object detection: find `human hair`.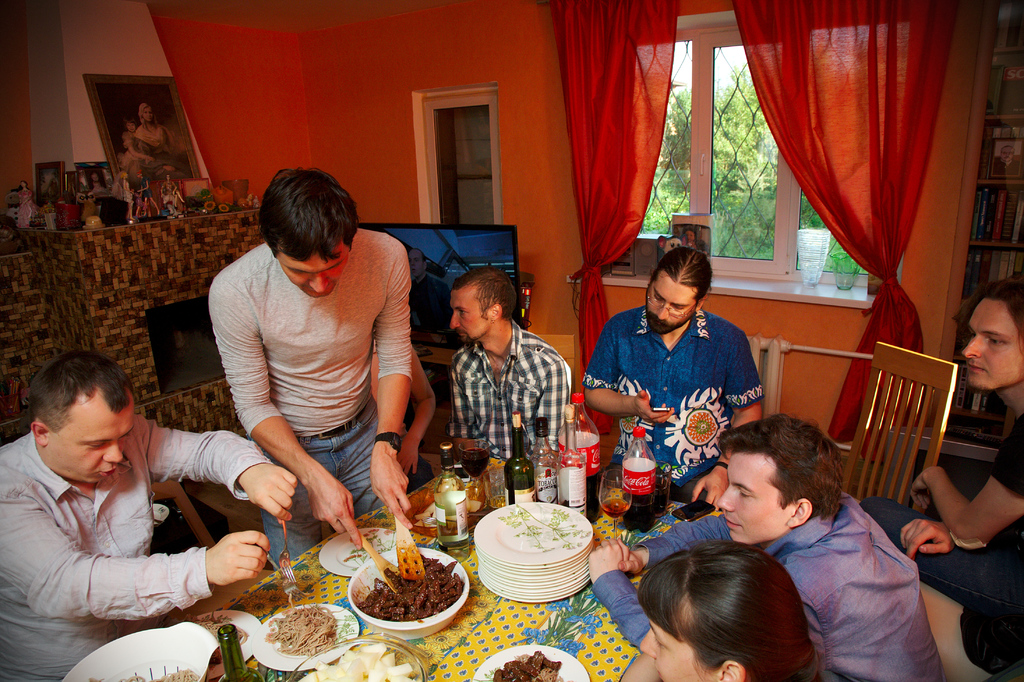
(left=959, top=266, right=1023, bottom=345).
